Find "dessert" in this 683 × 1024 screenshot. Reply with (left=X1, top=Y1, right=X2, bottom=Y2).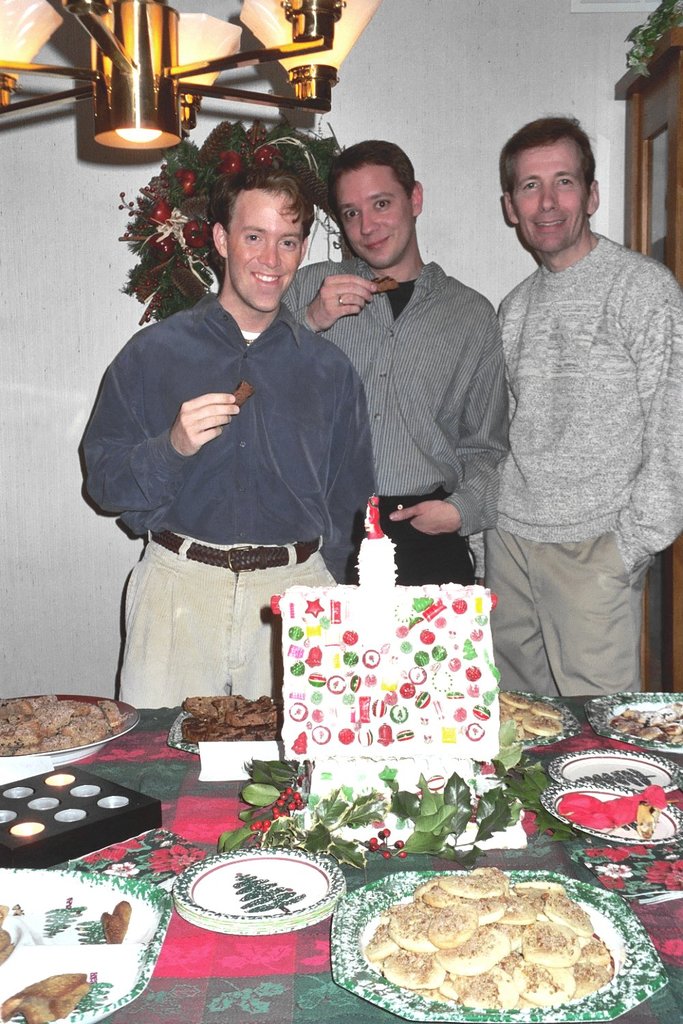
(left=337, top=874, right=650, bottom=1017).
